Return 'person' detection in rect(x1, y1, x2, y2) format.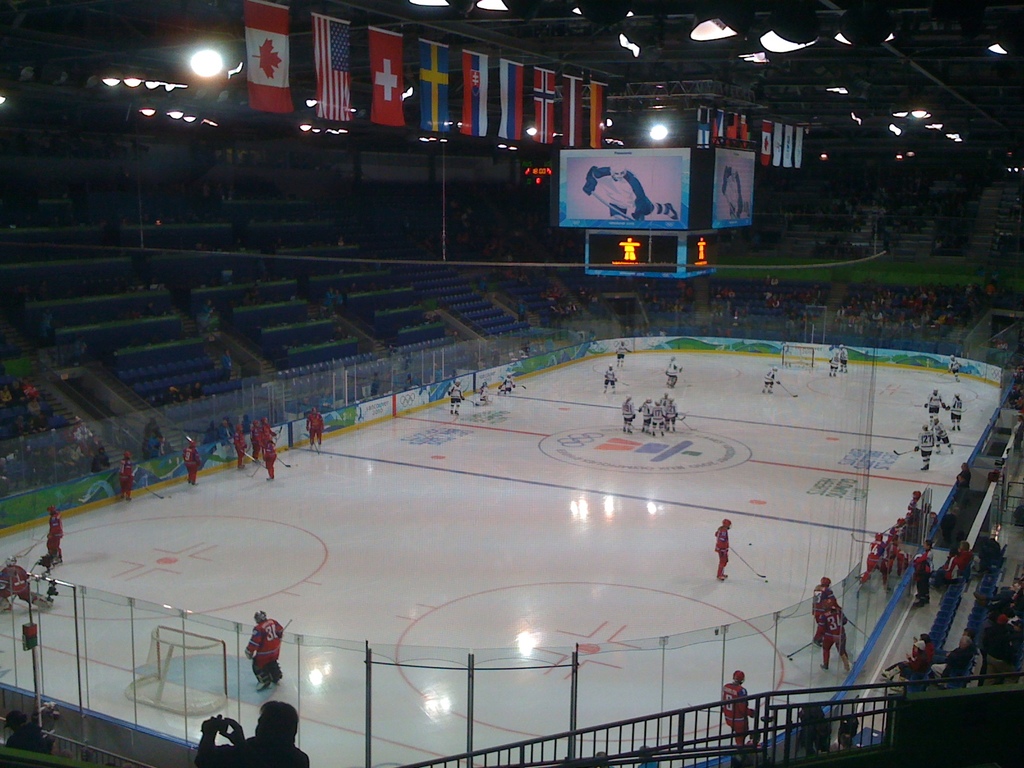
rect(179, 440, 196, 484).
